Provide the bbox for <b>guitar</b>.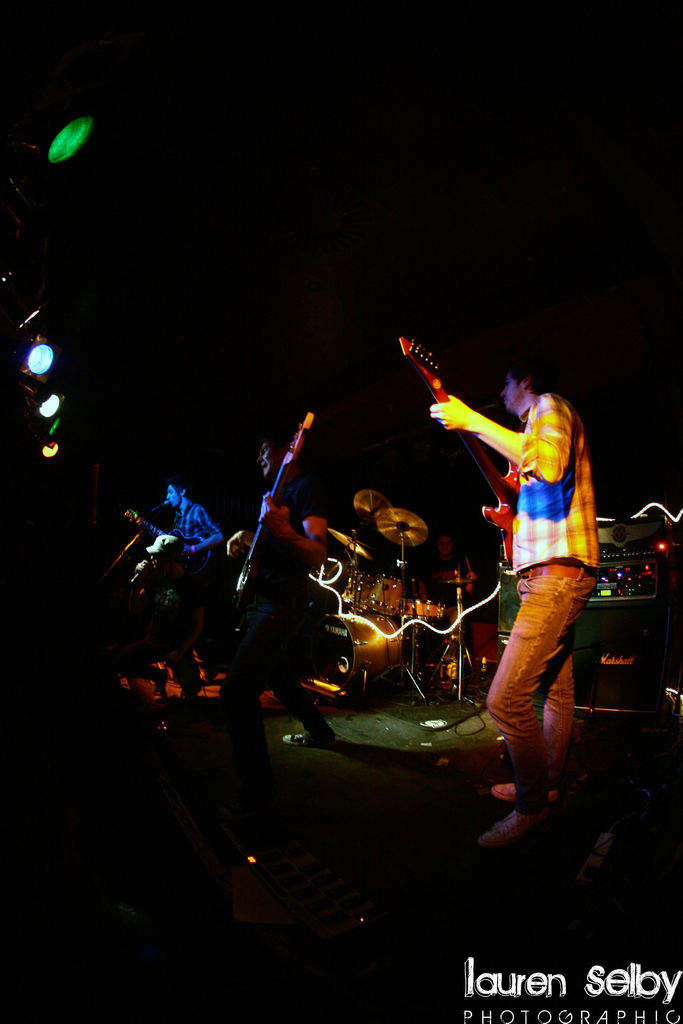
<box>222,413,317,611</box>.
